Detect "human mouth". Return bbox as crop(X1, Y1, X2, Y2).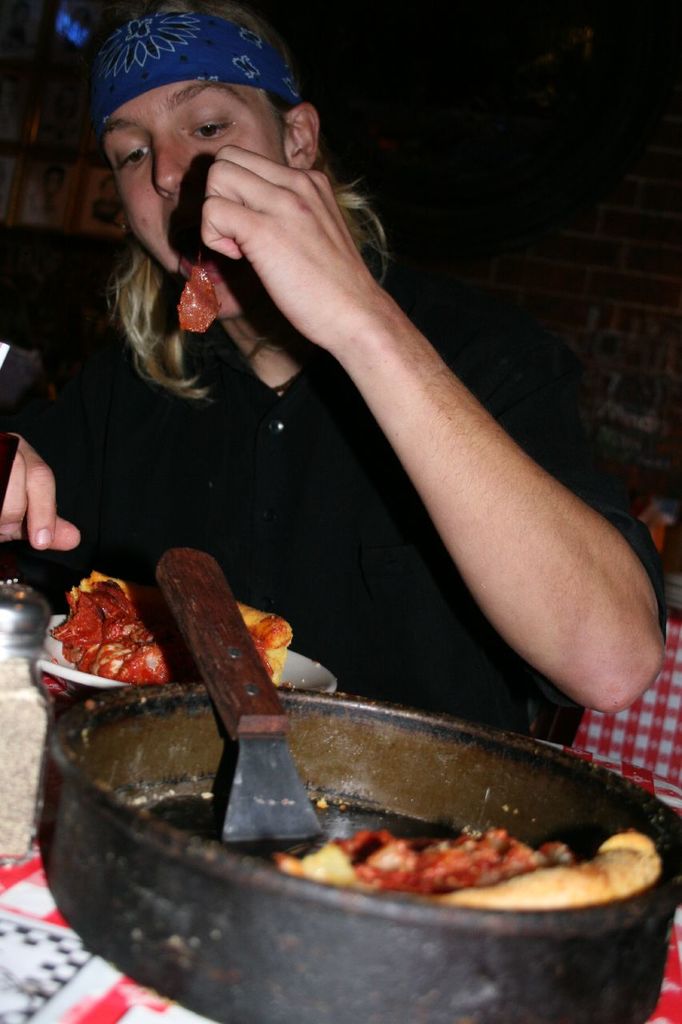
crop(178, 234, 225, 283).
